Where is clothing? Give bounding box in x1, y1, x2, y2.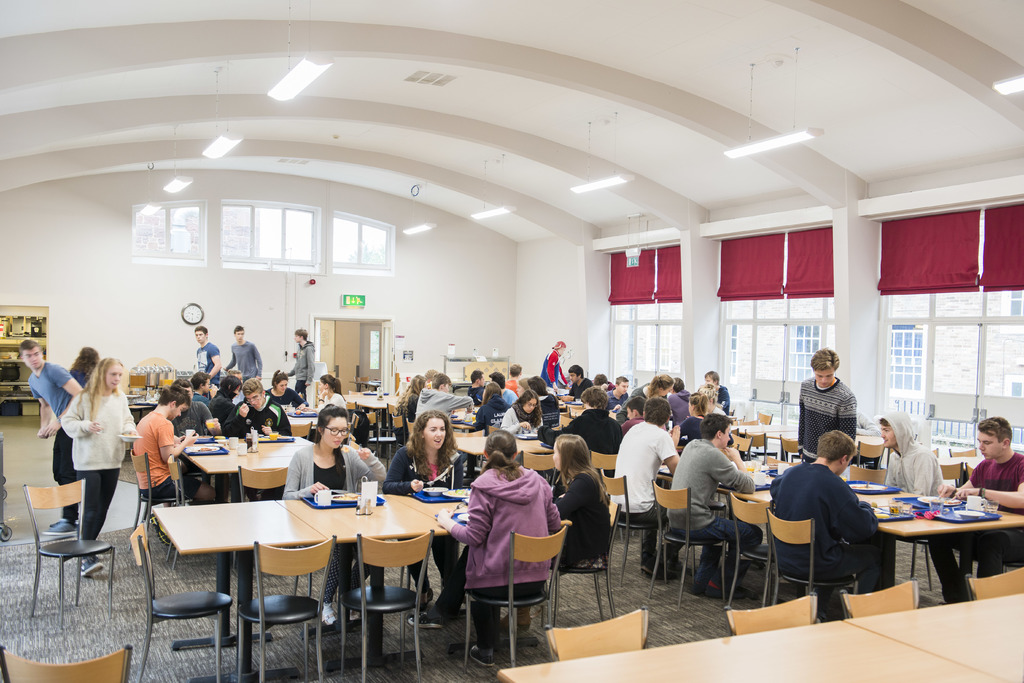
53, 385, 130, 537.
